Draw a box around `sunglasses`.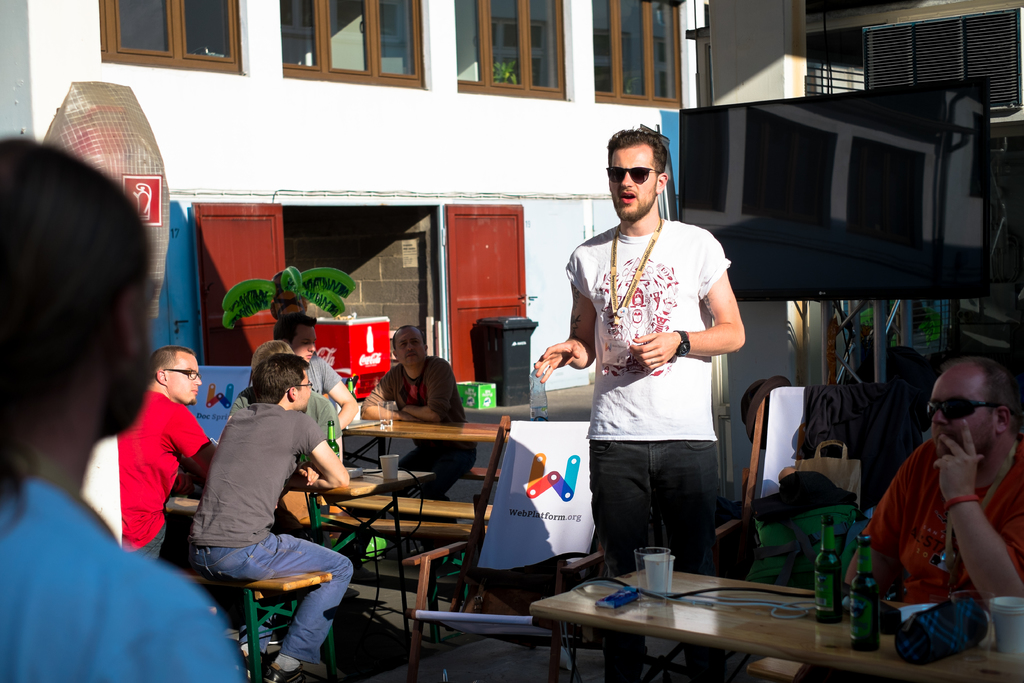
<box>605,165,657,180</box>.
